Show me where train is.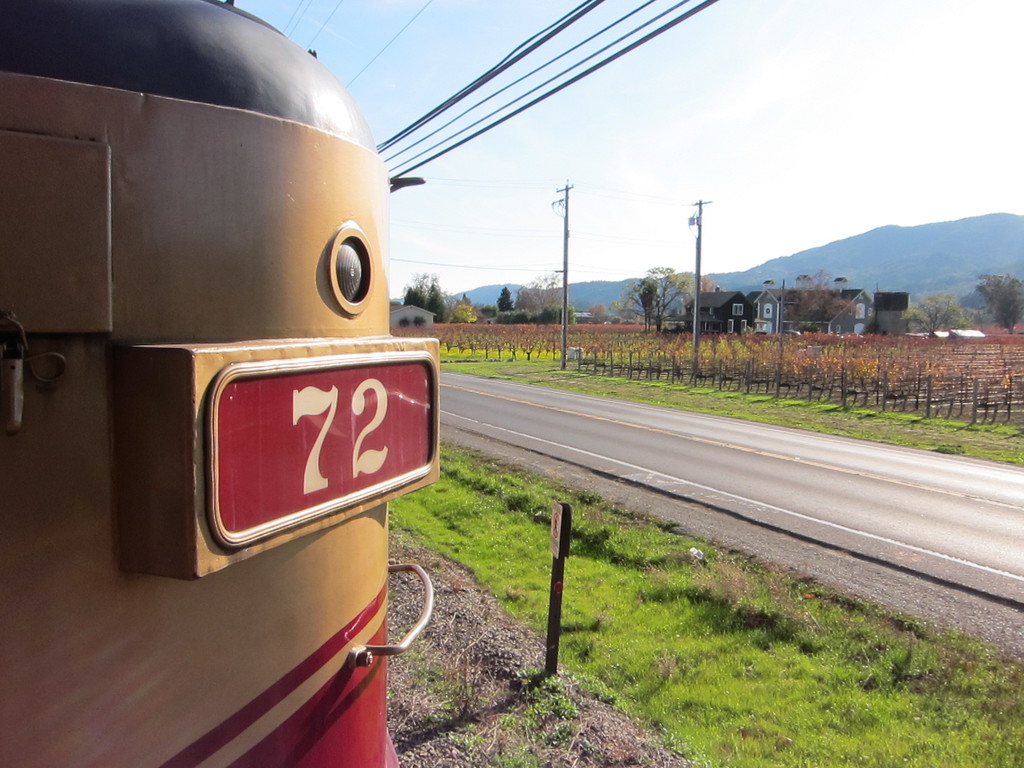
train is at select_region(0, 0, 441, 767).
